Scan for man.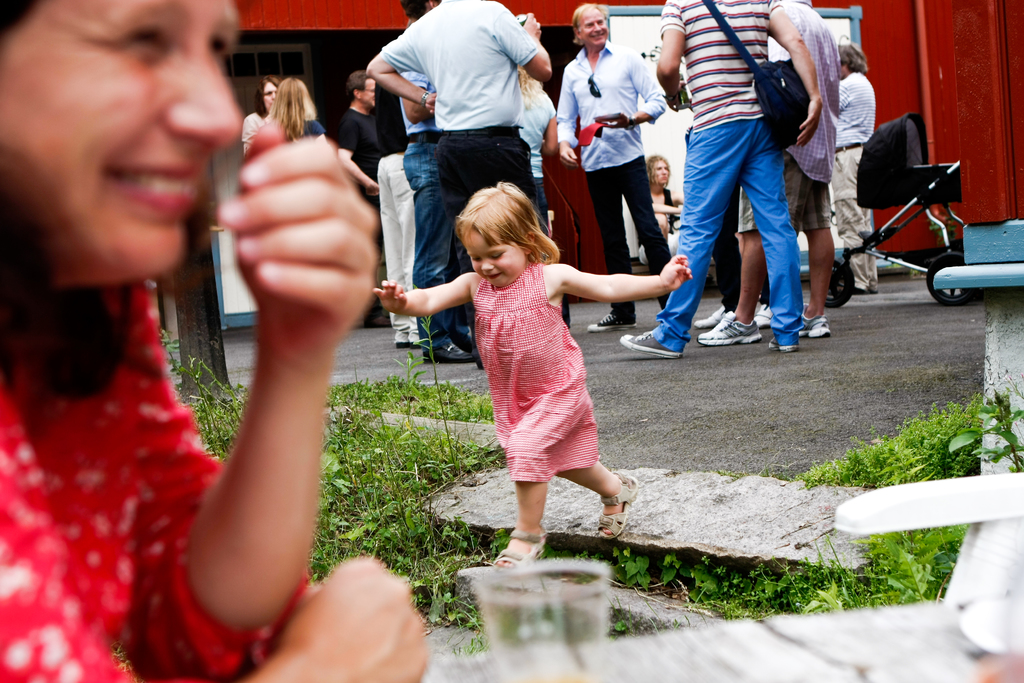
Scan result: [340, 60, 381, 329].
